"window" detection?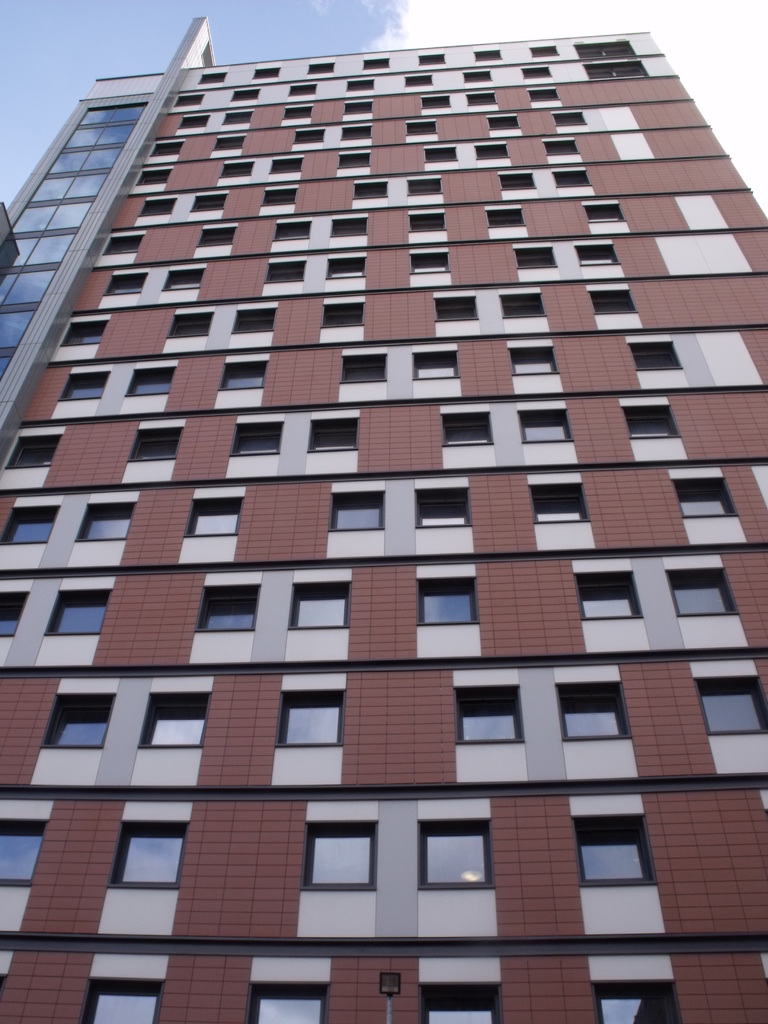
locate(577, 806, 660, 883)
